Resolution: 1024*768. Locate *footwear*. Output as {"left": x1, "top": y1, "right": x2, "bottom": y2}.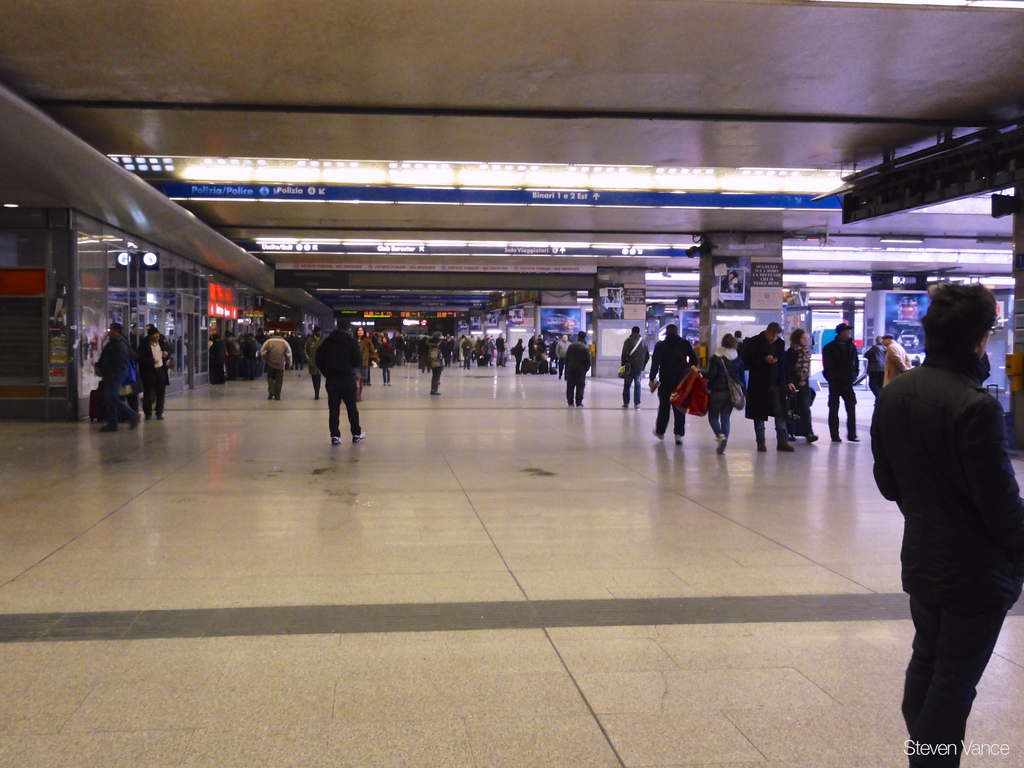
{"left": 847, "top": 436, "right": 860, "bottom": 441}.
